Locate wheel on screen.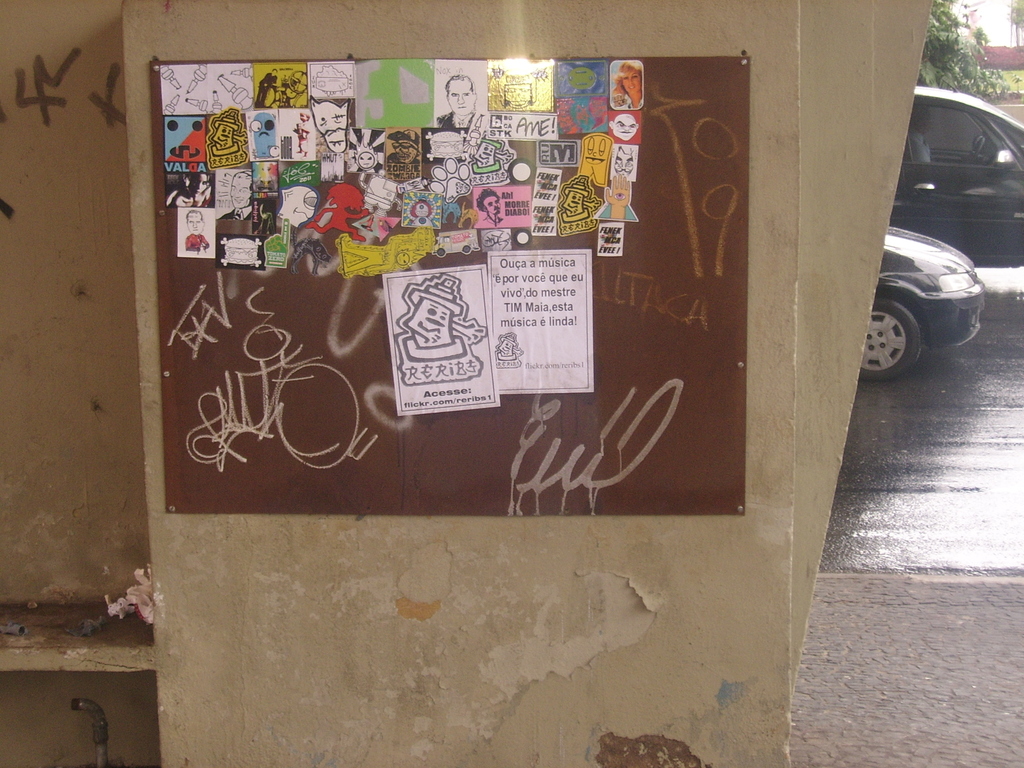
On screen at BBox(861, 298, 922, 381).
